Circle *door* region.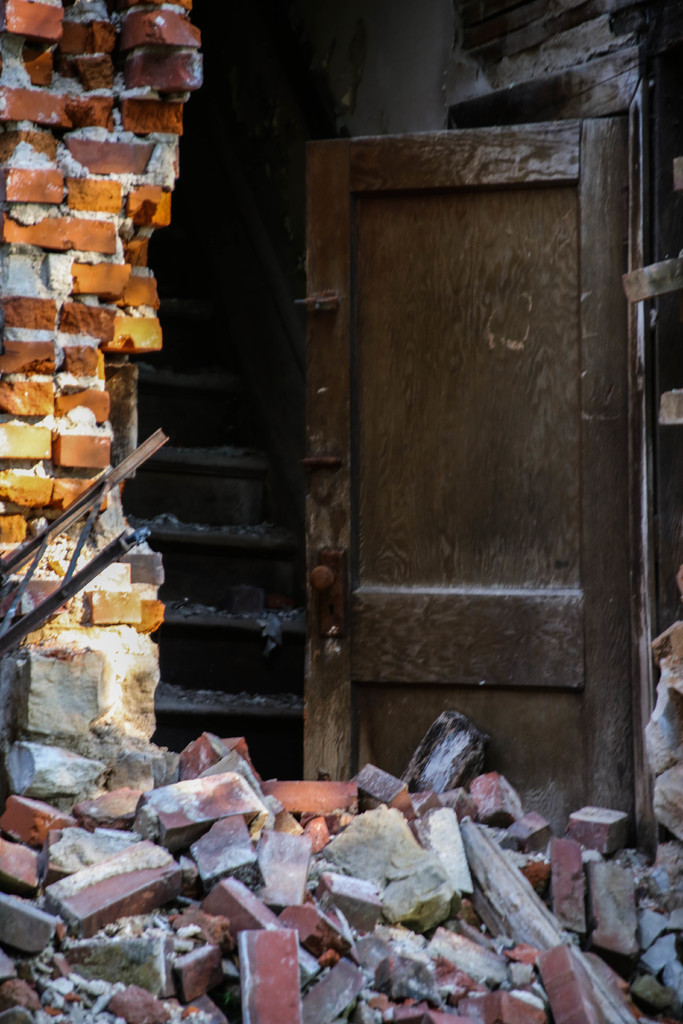
Region: [236, 85, 617, 884].
